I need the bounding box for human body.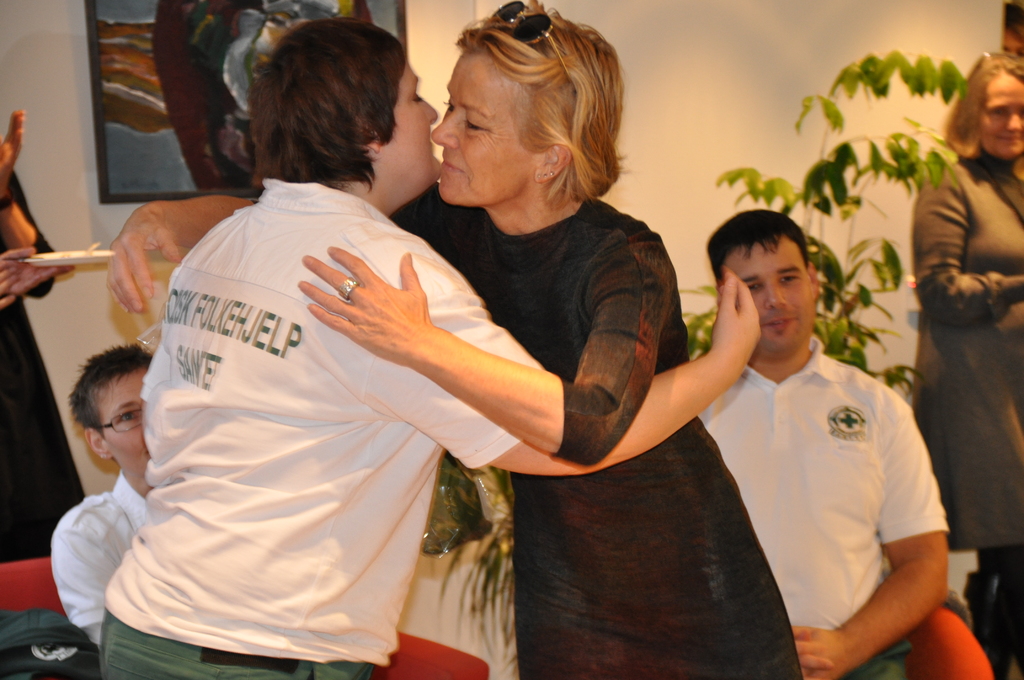
Here it is: bbox=(45, 467, 159, 647).
